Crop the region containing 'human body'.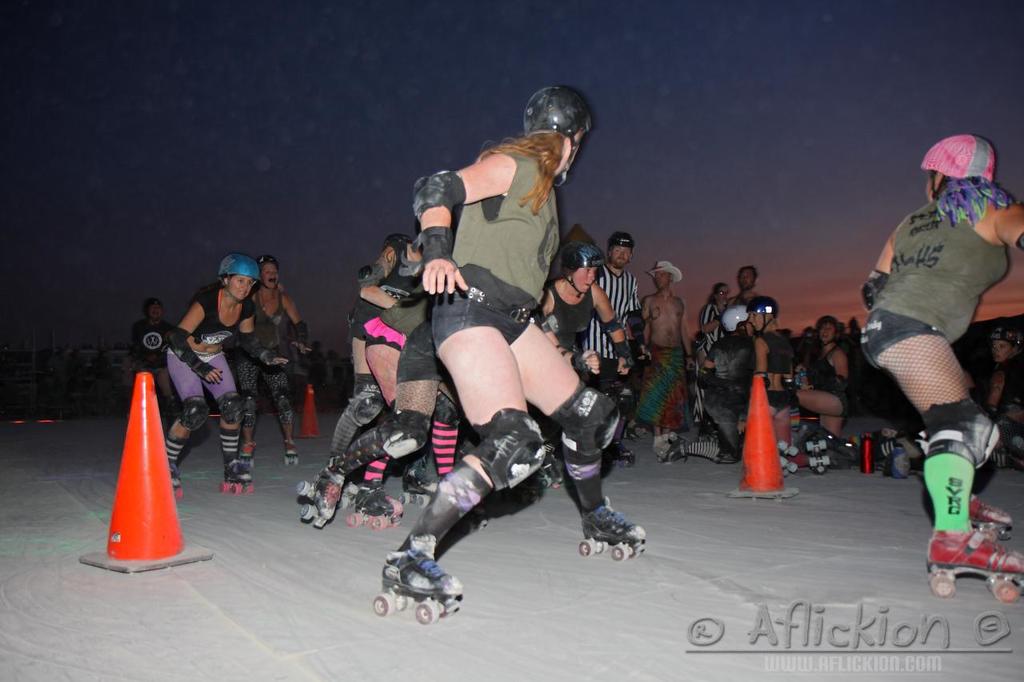
Crop region: {"x1": 233, "y1": 251, "x2": 316, "y2": 480}.
